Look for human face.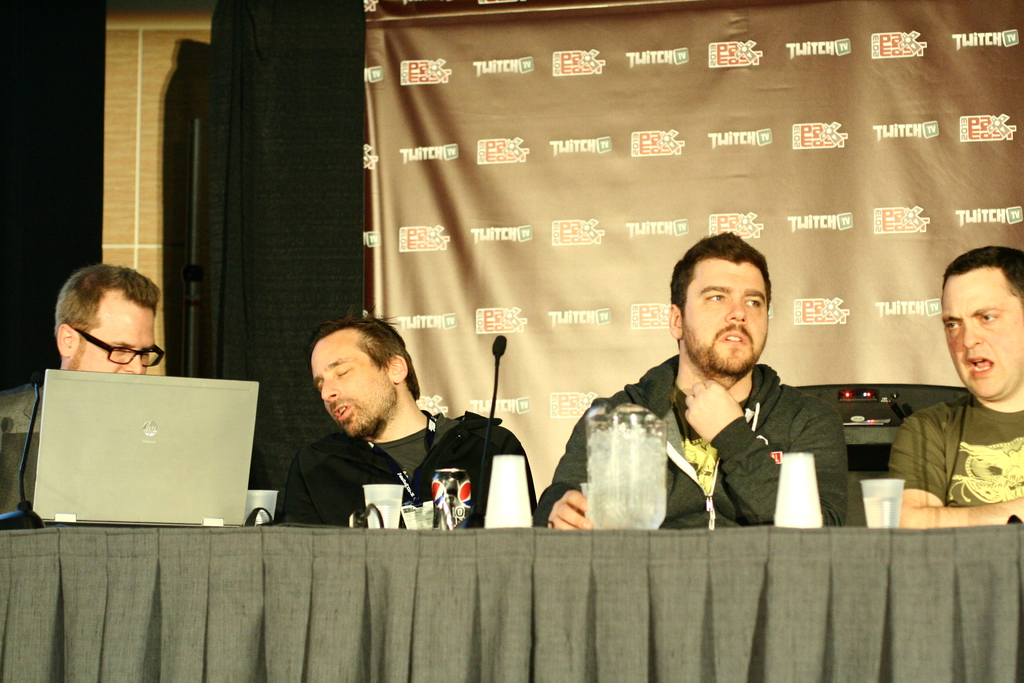
Found: 938,270,1023,403.
